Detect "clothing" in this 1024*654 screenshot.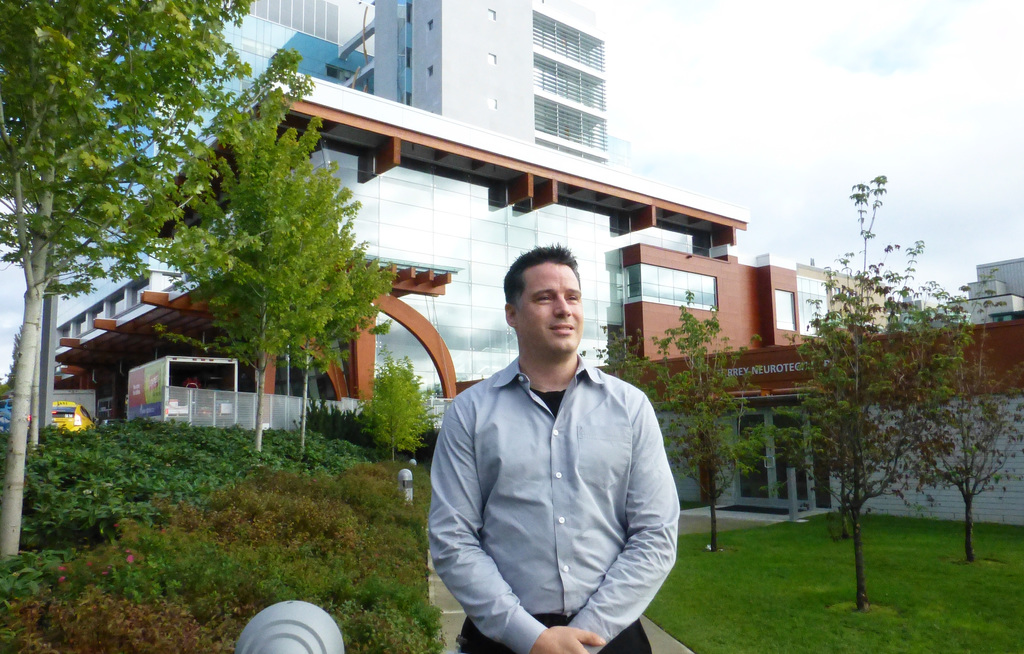
Detection: 429,354,678,653.
